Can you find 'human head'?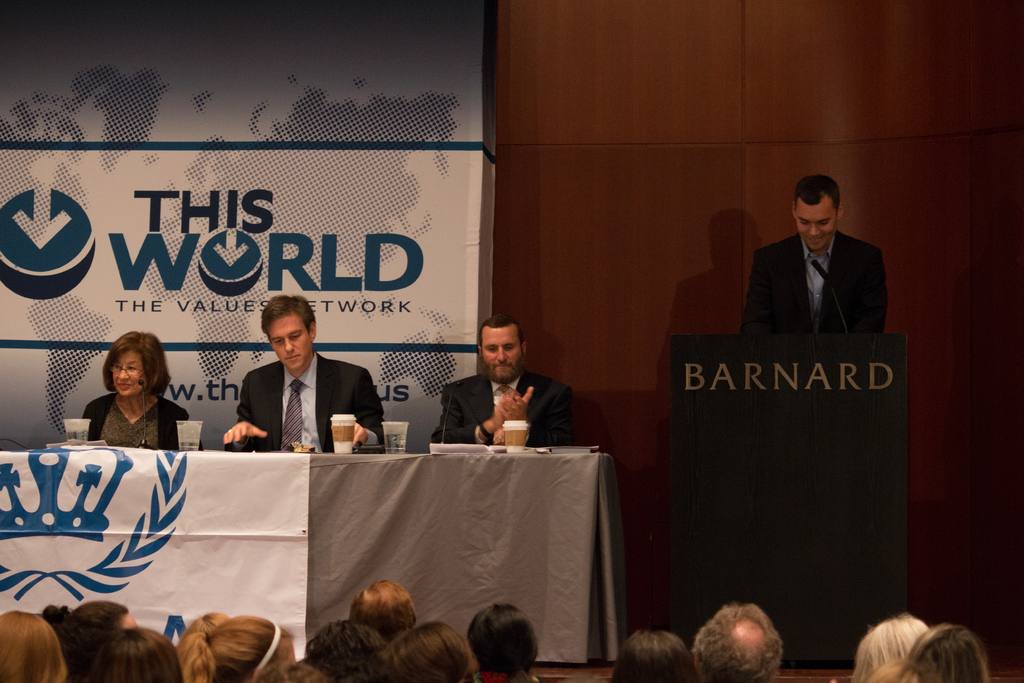
Yes, bounding box: locate(106, 325, 170, 399).
